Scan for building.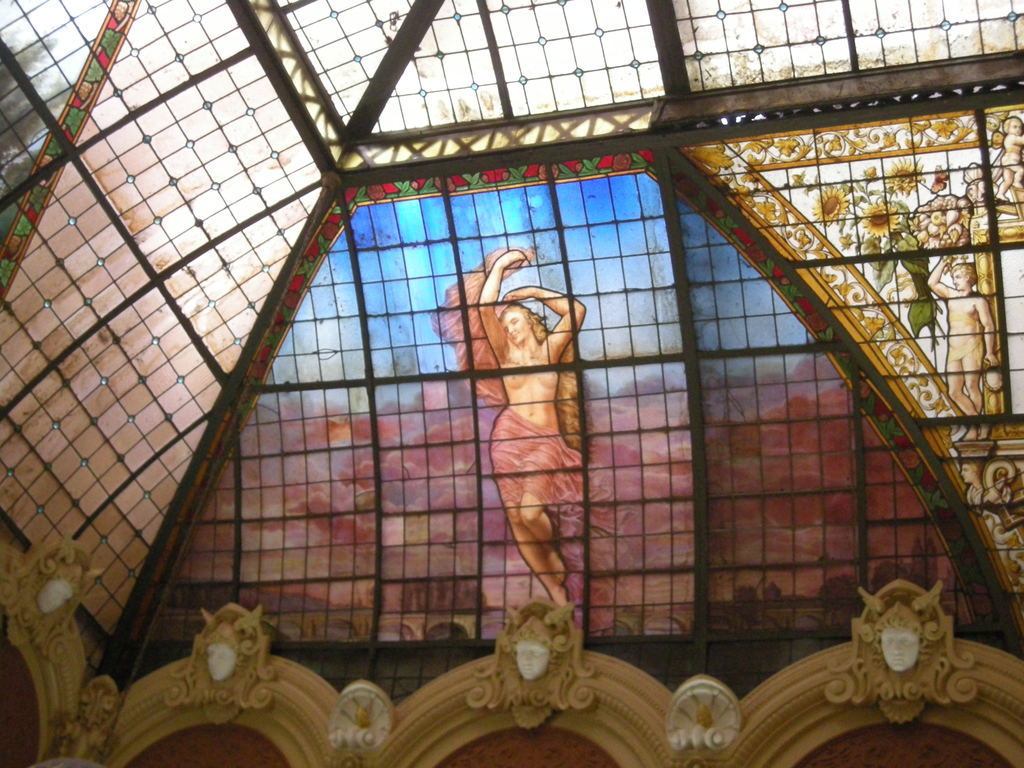
Scan result: <box>0,0,1022,767</box>.
